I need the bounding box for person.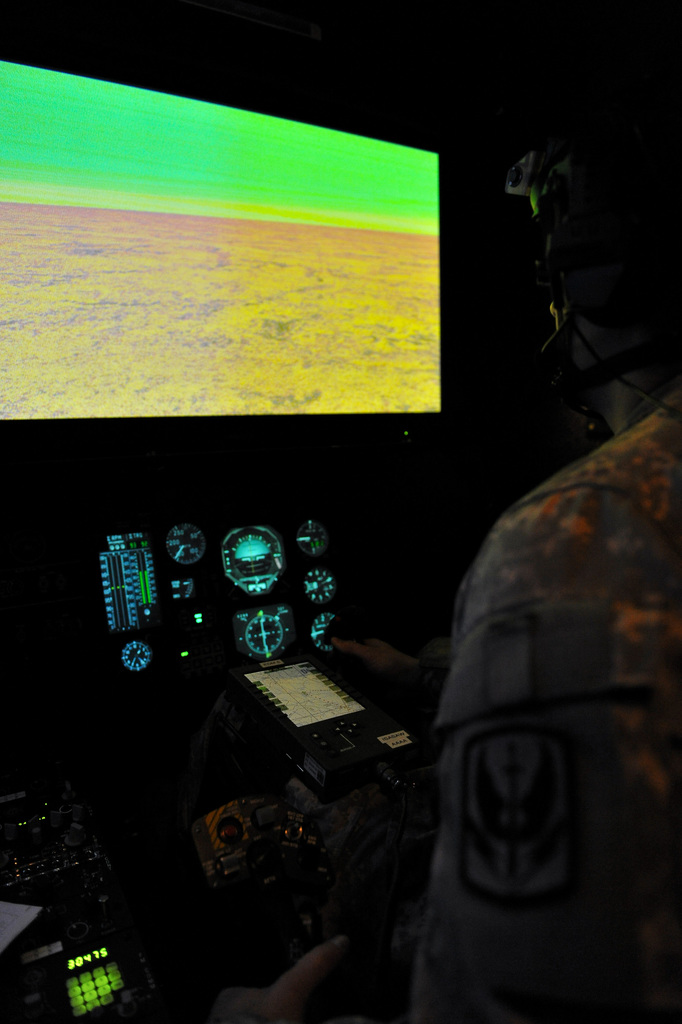
Here it is: 267, 158, 618, 1014.
